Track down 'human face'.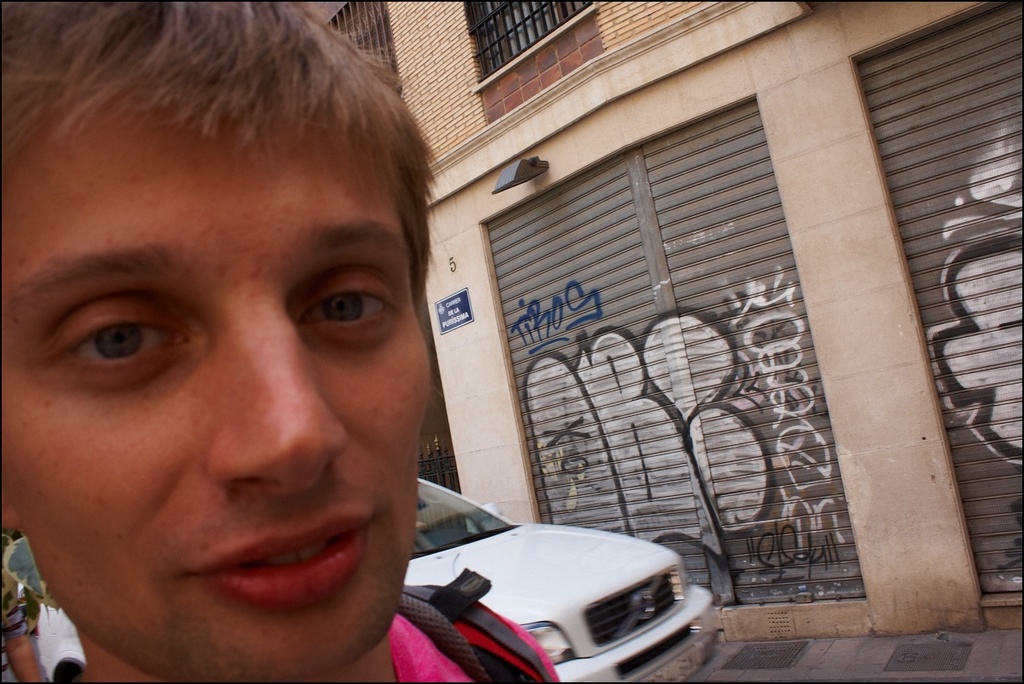
Tracked to bbox=[0, 105, 435, 683].
